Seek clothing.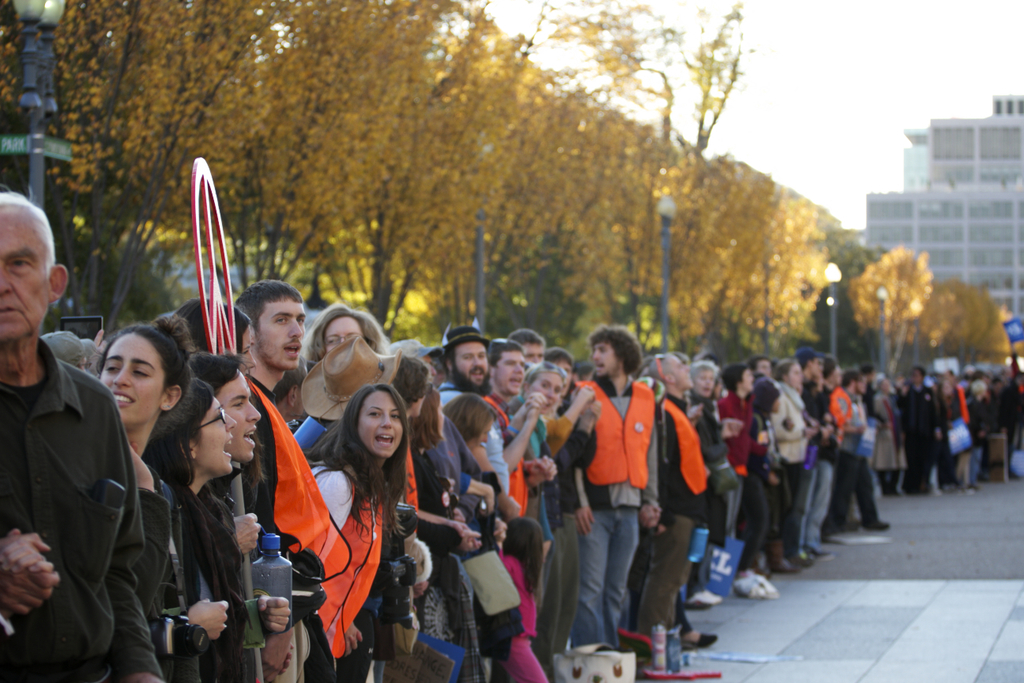
x1=244, y1=444, x2=347, y2=682.
